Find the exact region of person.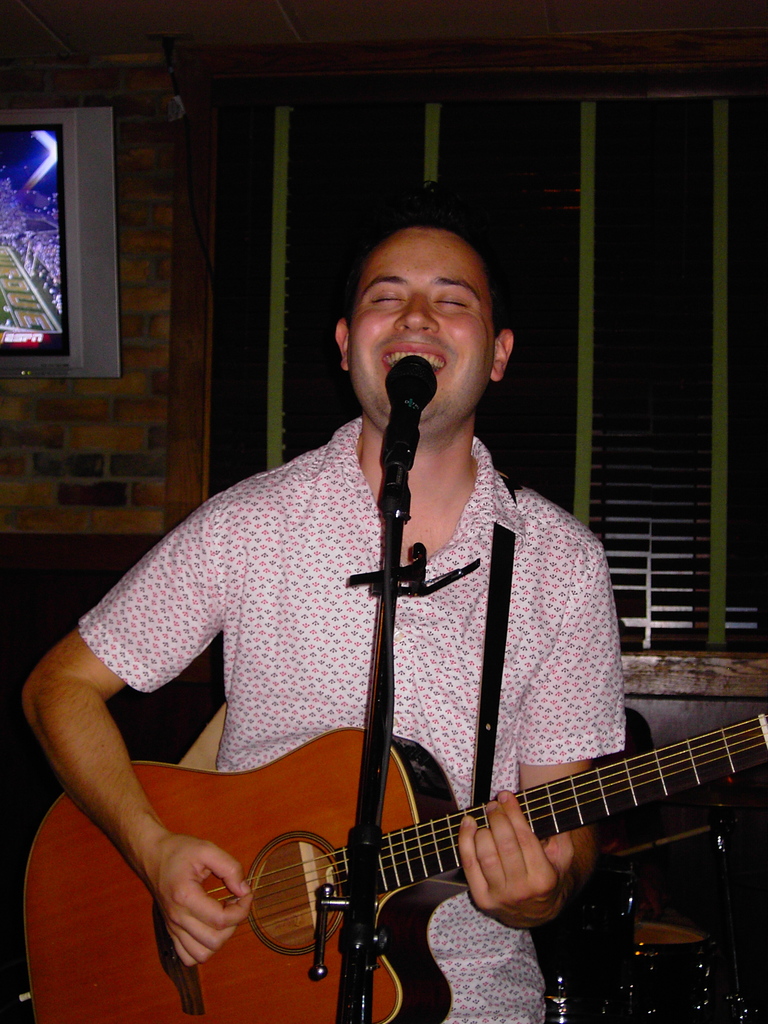
Exact region: [27, 177, 634, 1023].
